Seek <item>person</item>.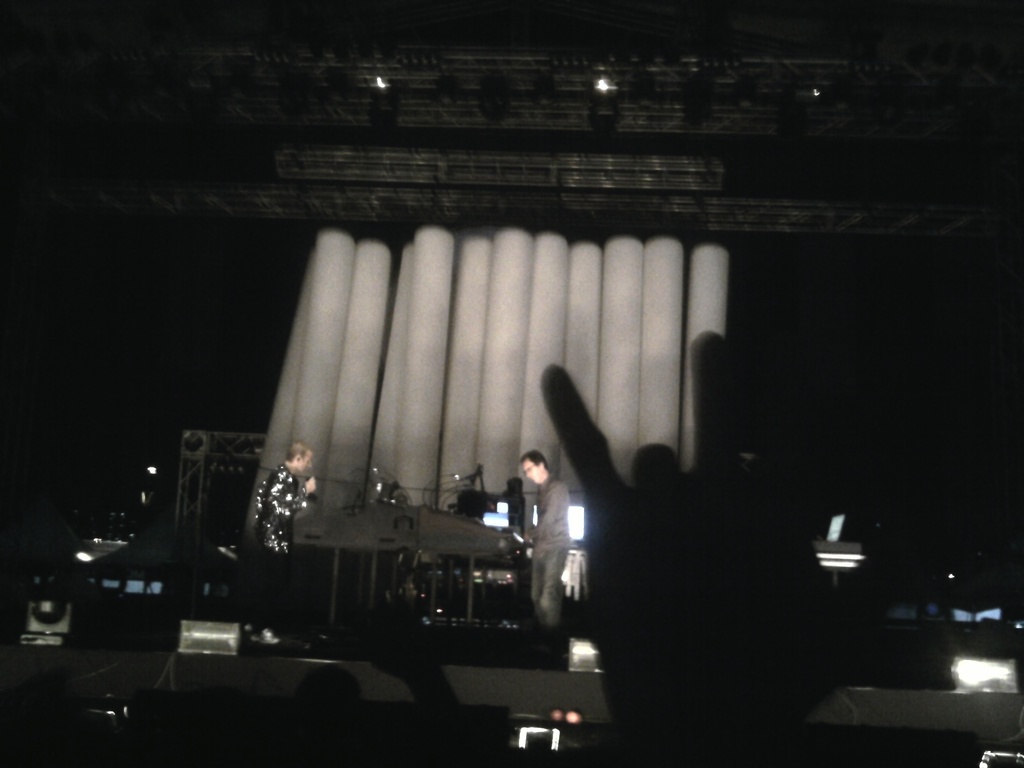
pyautogui.locateOnScreen(257, 445, 313, 642).
